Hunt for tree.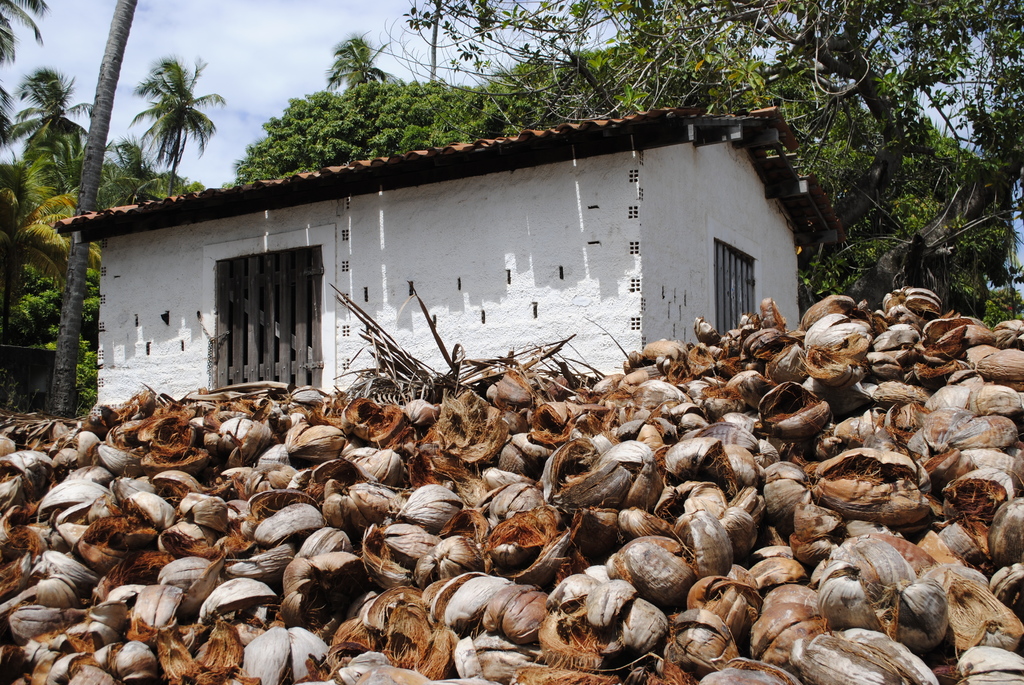
Hunted down at (0, 80, 9, 148).
